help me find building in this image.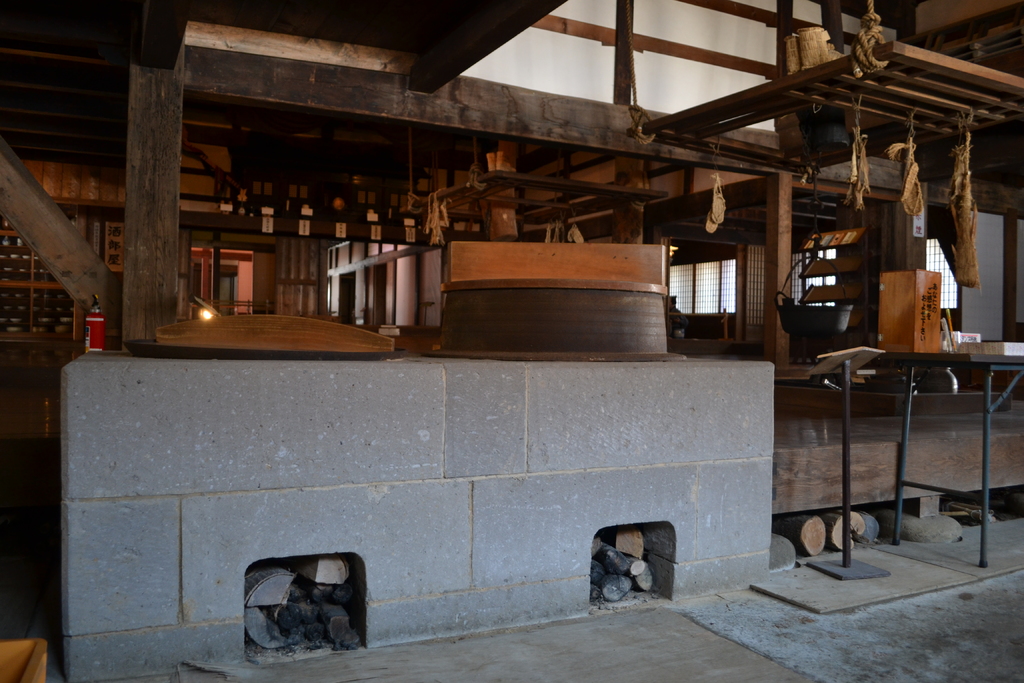
Found it: <region>0, 0, 1023, 682</region>.
